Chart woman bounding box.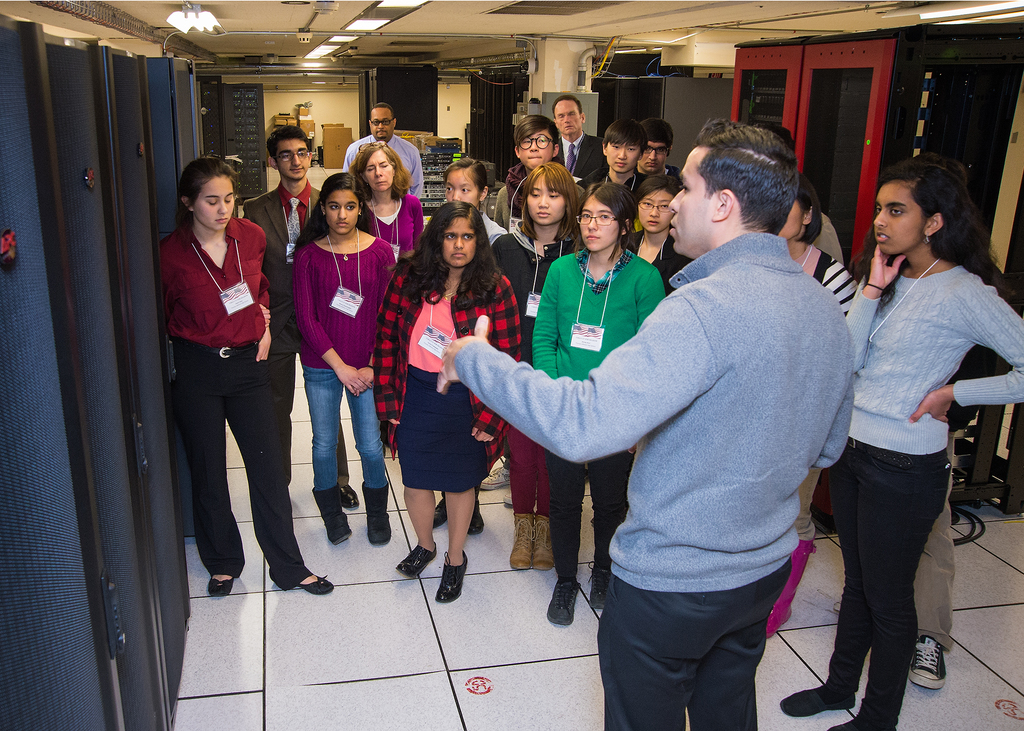
Charted: BBox(355, 136, 430, 452).
